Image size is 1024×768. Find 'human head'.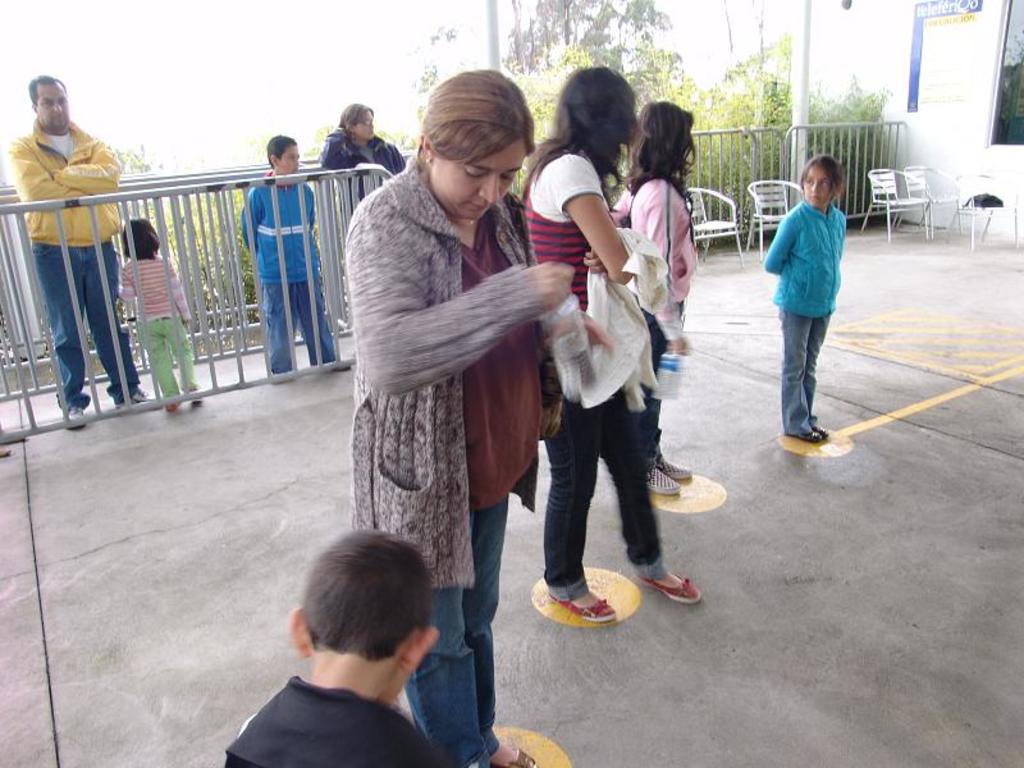
select_region(632, 99, 694, 178).
